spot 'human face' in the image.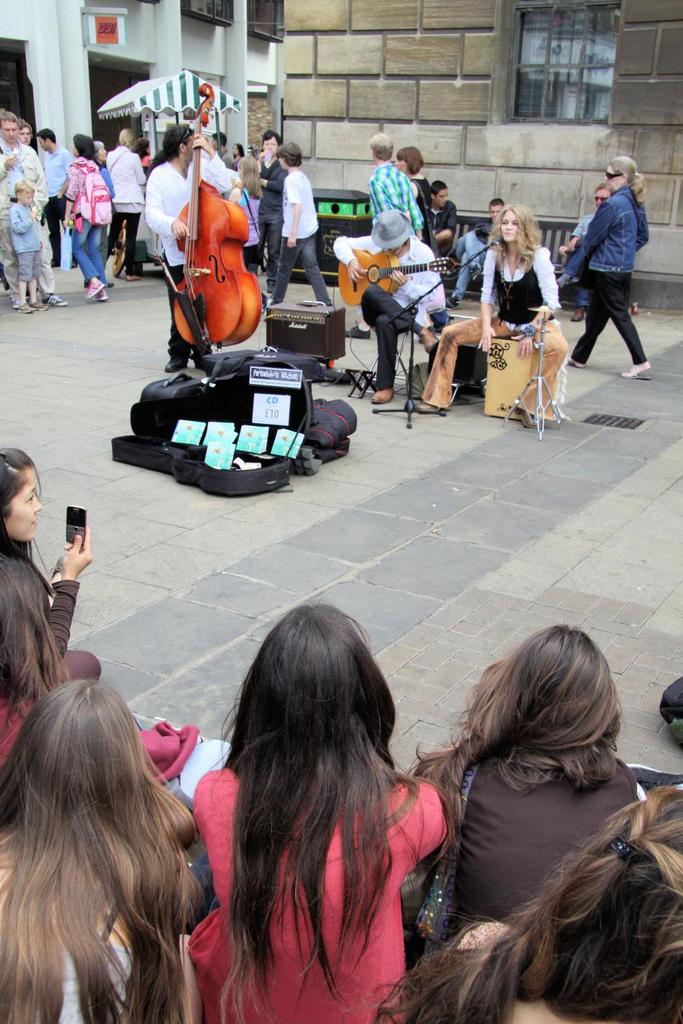
'human face' found at 232,143,237,154.
